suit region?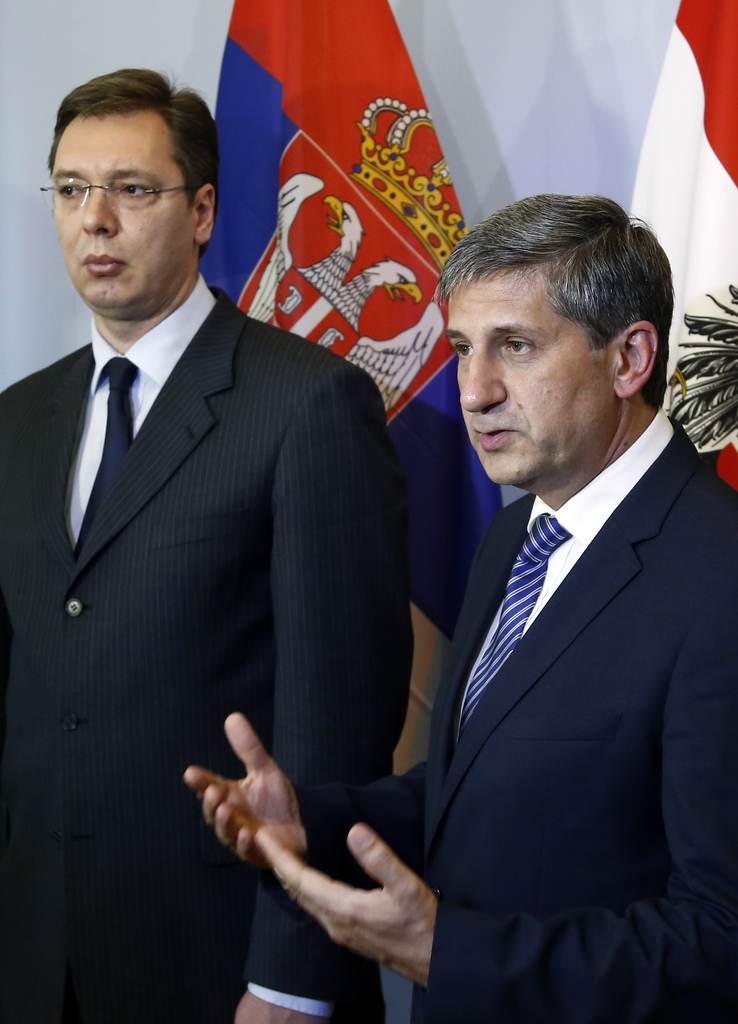
4/264/431/1023
